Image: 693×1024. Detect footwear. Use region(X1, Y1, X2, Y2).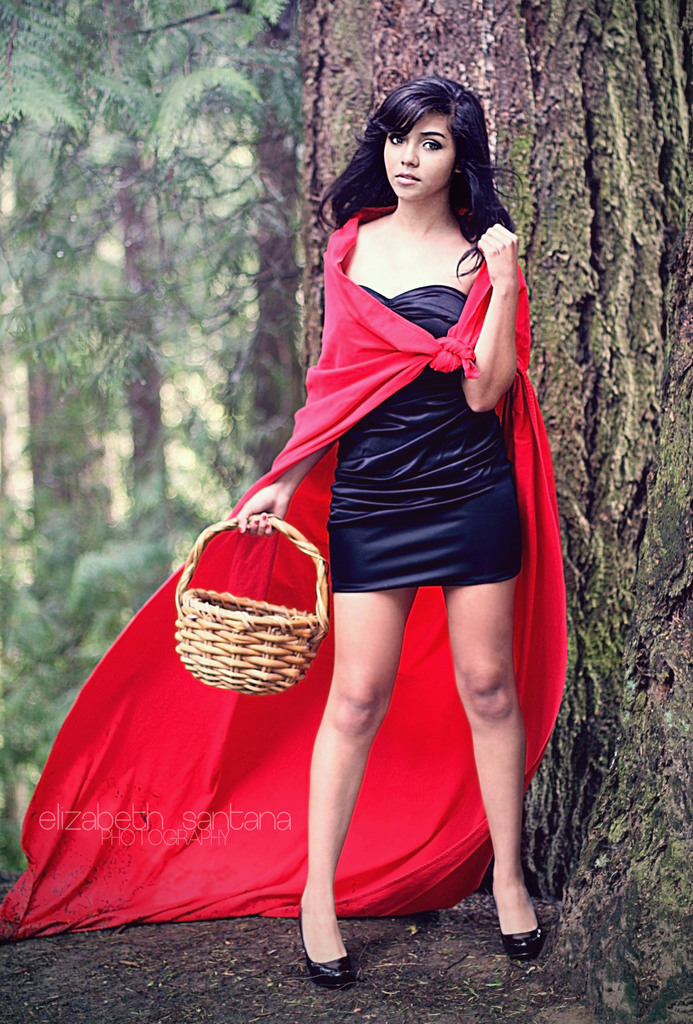
region(297, 893, 363, 1000).
